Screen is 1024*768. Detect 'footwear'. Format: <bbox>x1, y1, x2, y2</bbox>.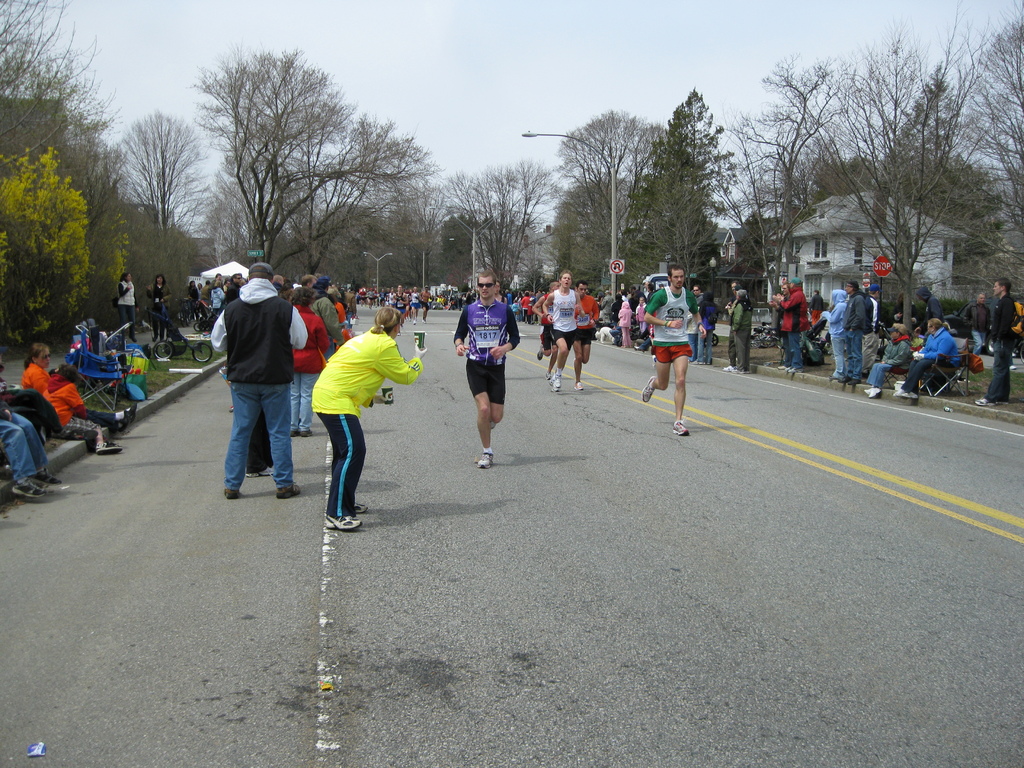
<bbox>322, 519, 360, 531</bbox>.
